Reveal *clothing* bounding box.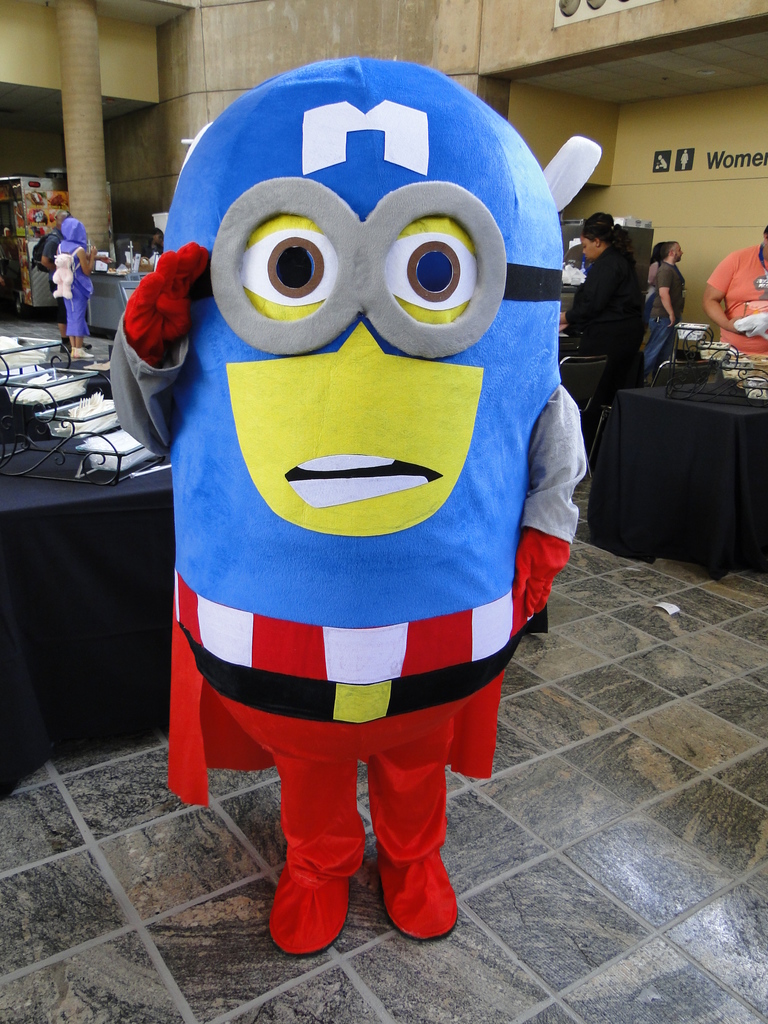
Revealed: [557, 211, 636, 405].
